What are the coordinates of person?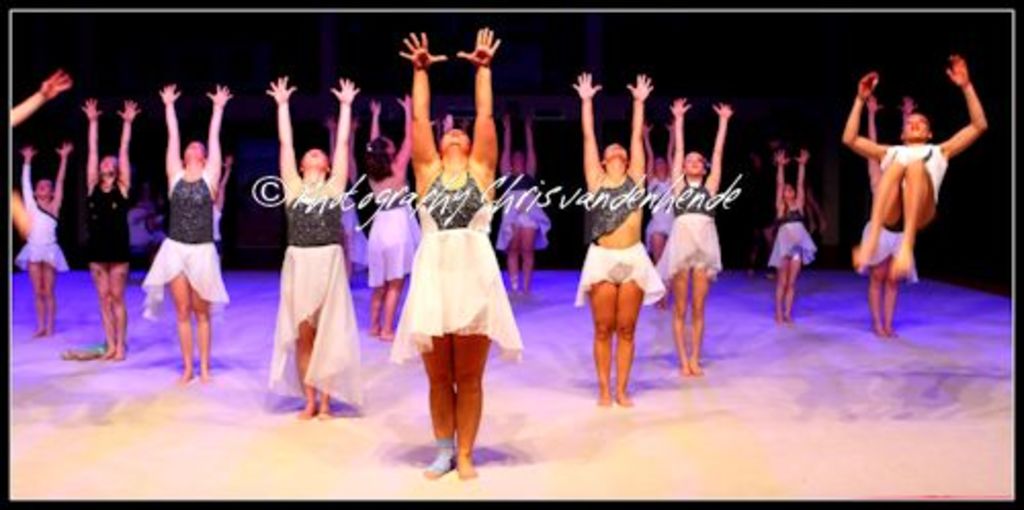
31/135/57/336.
